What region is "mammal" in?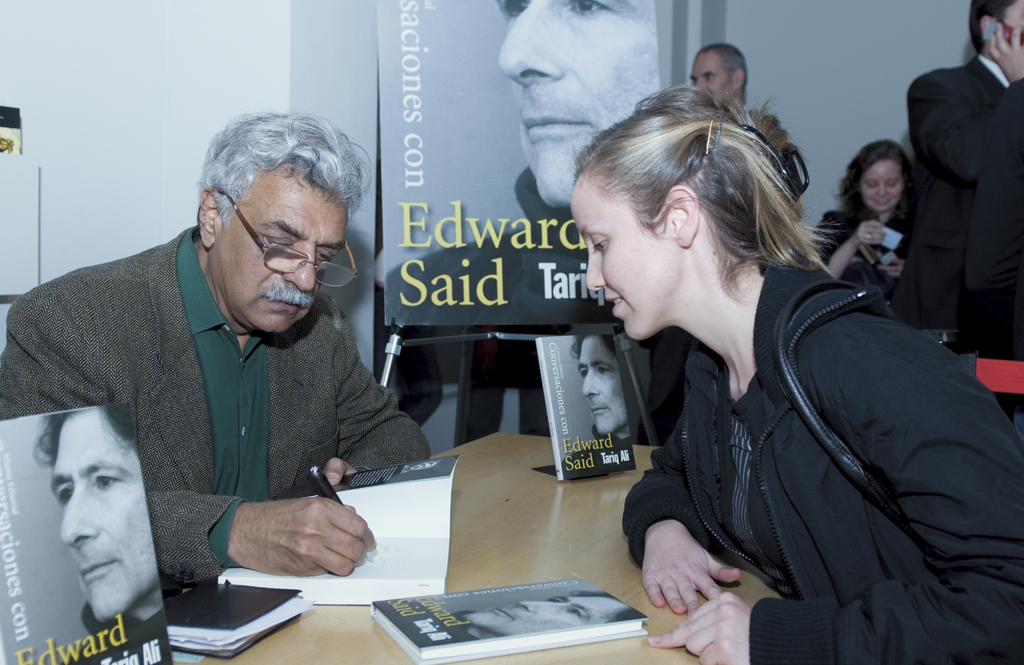
Rect(0, 111, 426, 593).
